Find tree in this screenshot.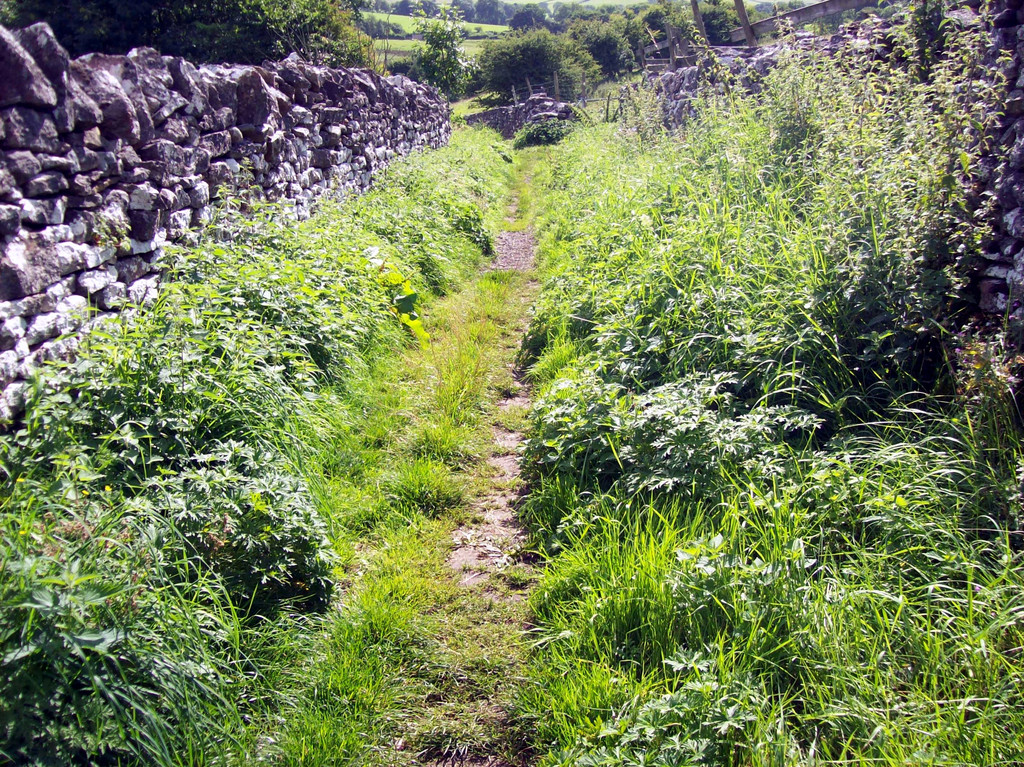
The bounding box for tree is locate(481, 33, 583, 99).
